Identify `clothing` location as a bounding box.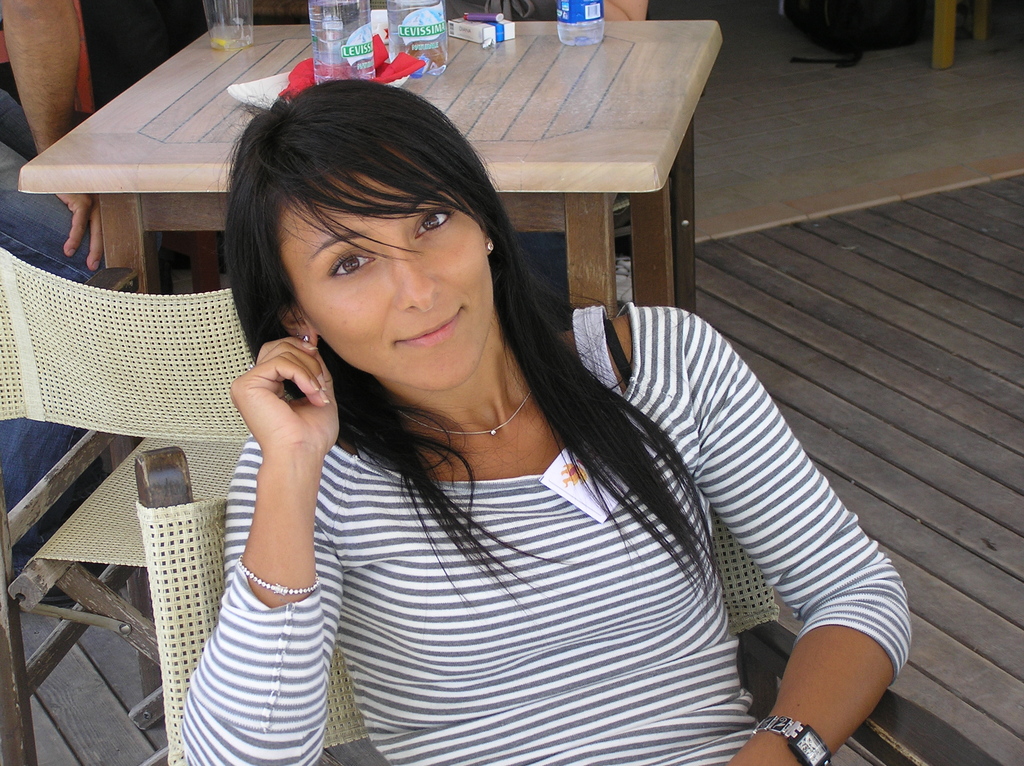
rect(178, 301, 876, 752).
